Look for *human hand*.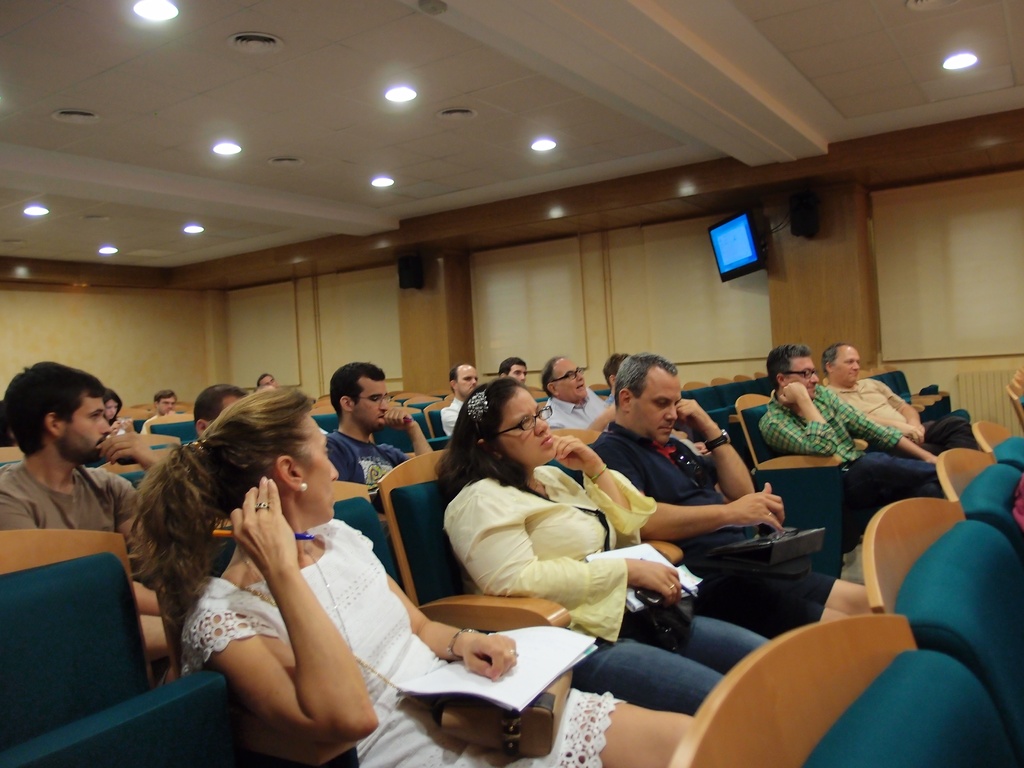
Found: x1=777 y1=381 x2=812 y2=412.
